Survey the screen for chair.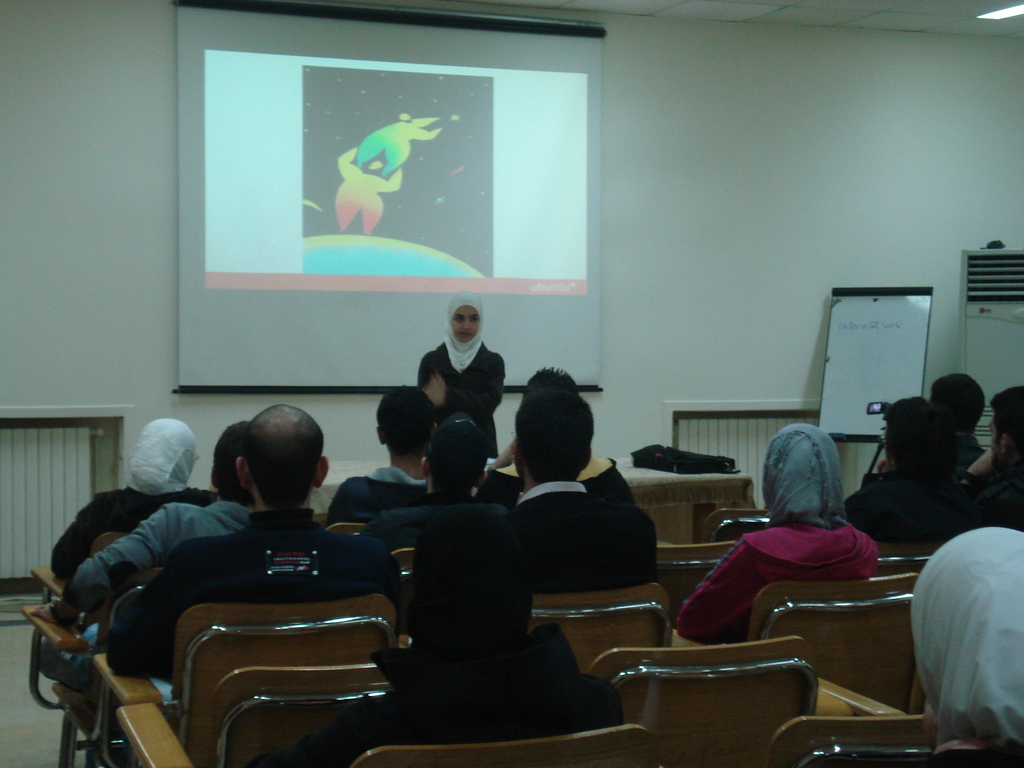
Survey found: [left=529, top=584, right=678, bottom=685].
